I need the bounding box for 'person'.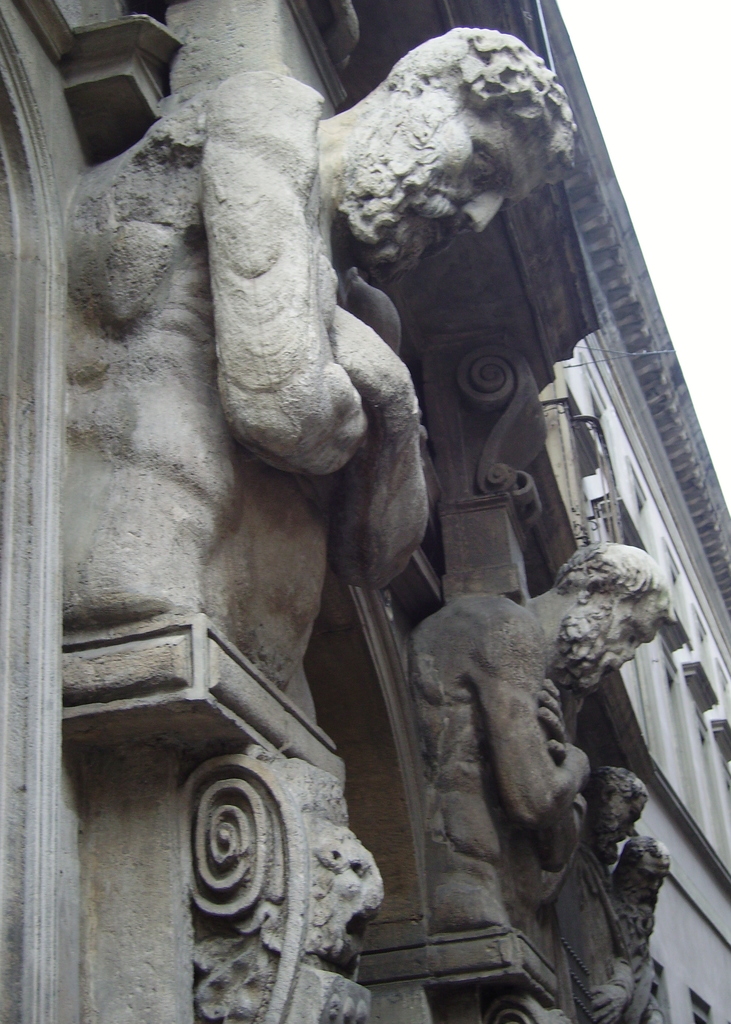
Here it is: select_region(375, 503, 652, 1019).
